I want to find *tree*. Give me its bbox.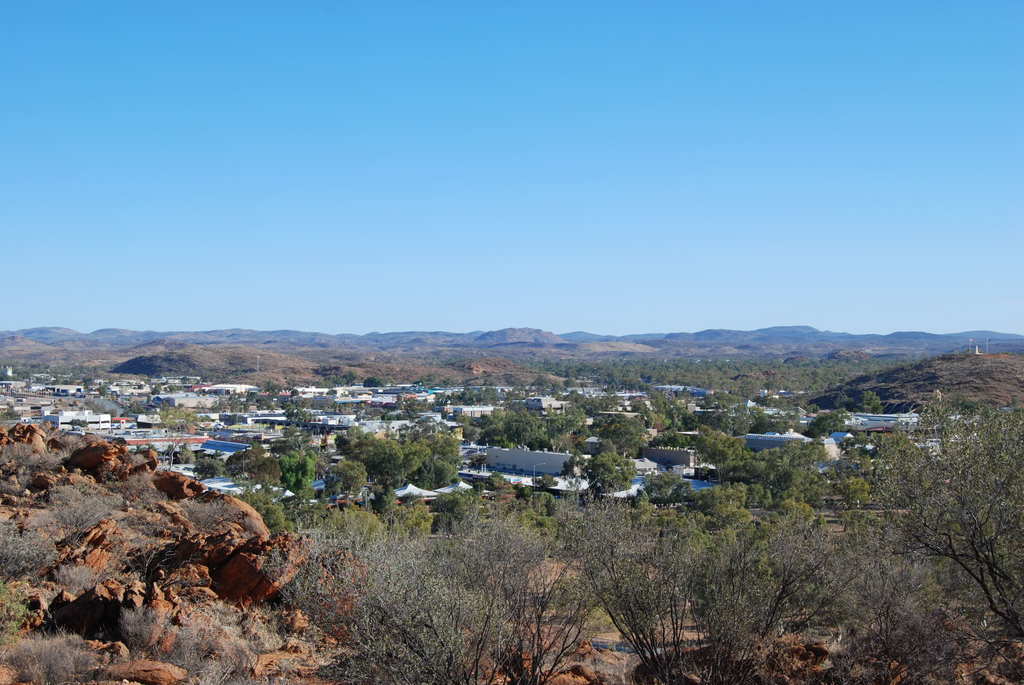
bbox=(692, 411, 745, 494).
